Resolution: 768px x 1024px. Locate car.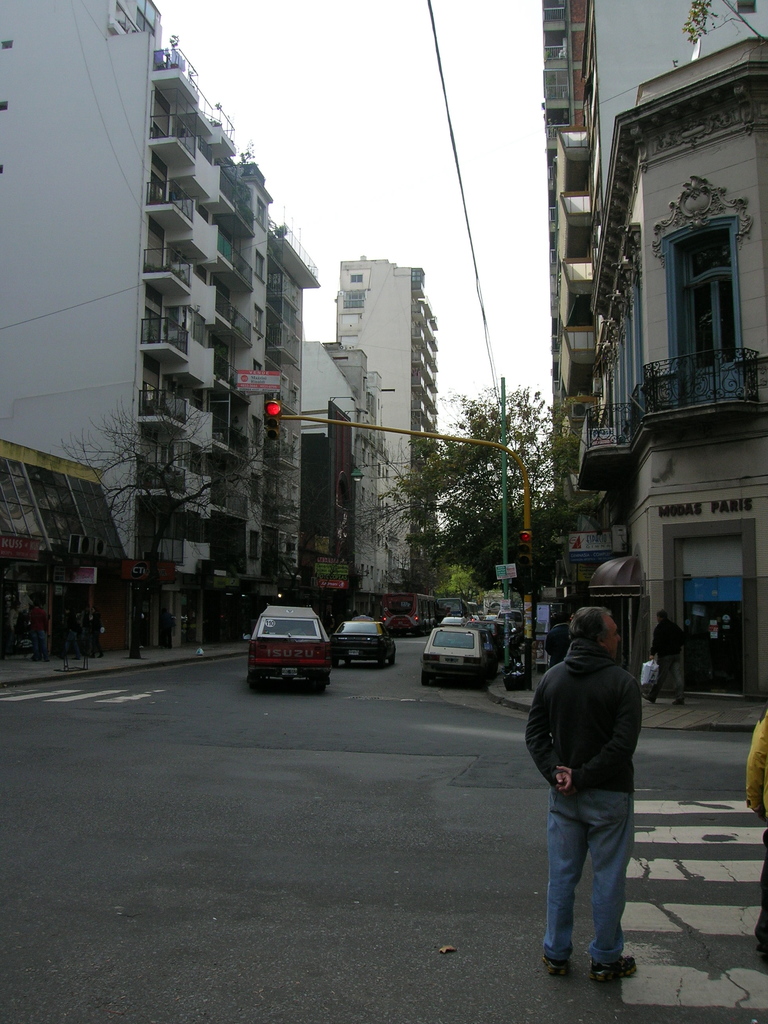
bbox=(330, 613, 396, 667).
